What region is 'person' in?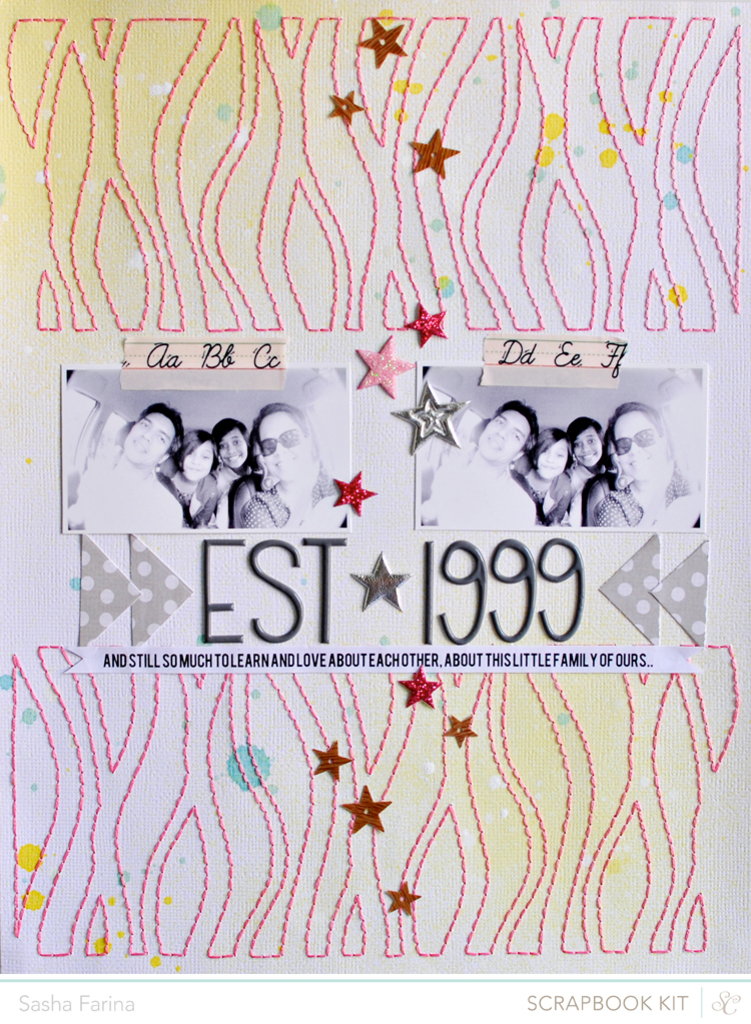
(160,424,217,533).
